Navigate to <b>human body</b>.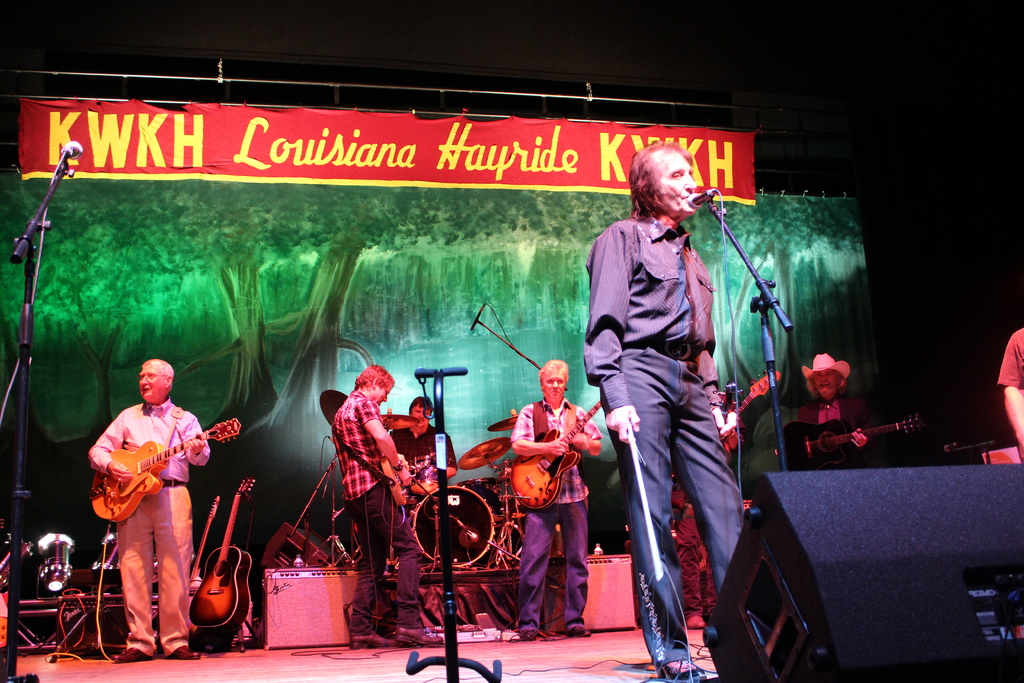
Navigation target: <bbox>83, 343, 202, 654</bbox>.
